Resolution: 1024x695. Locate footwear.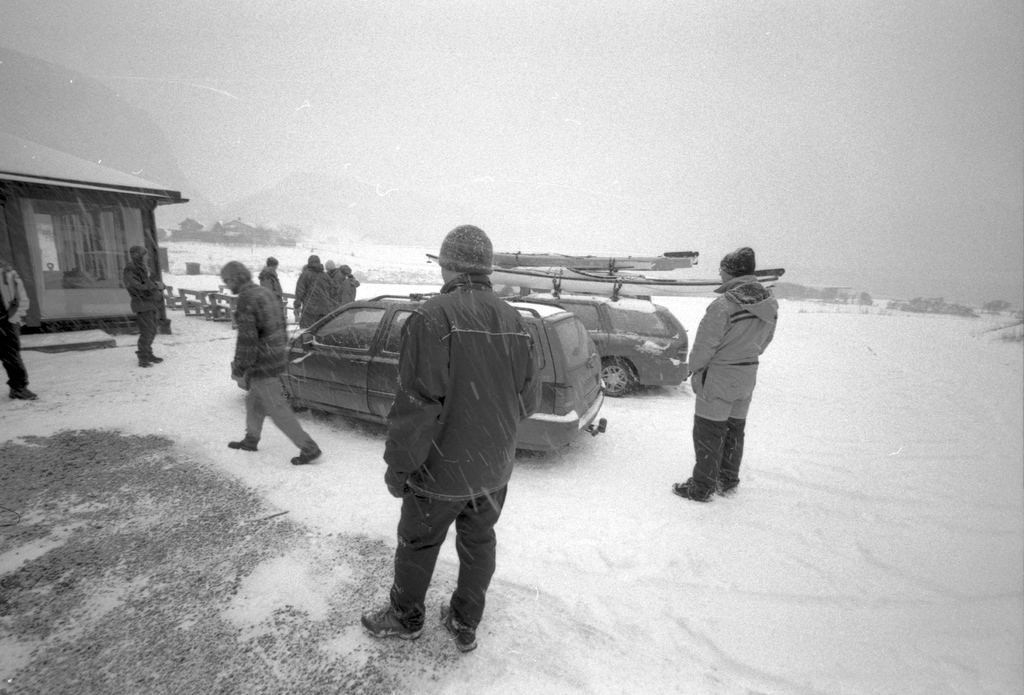
(x1=675, y1=481, x2=703, y2=499).
